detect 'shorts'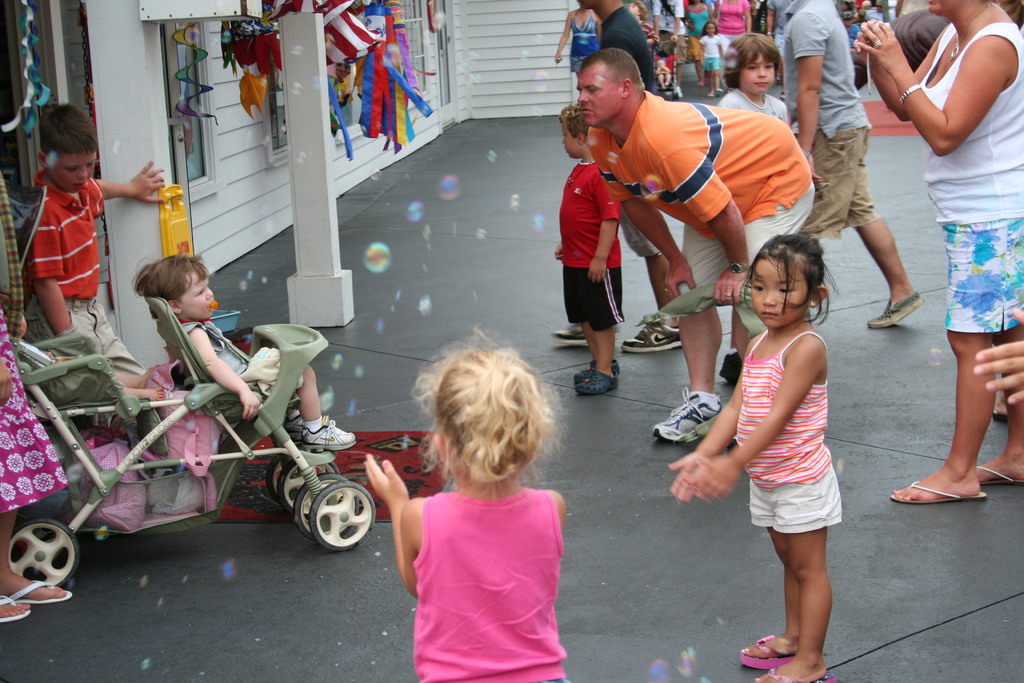
locate(796, 126, 876, 241)
